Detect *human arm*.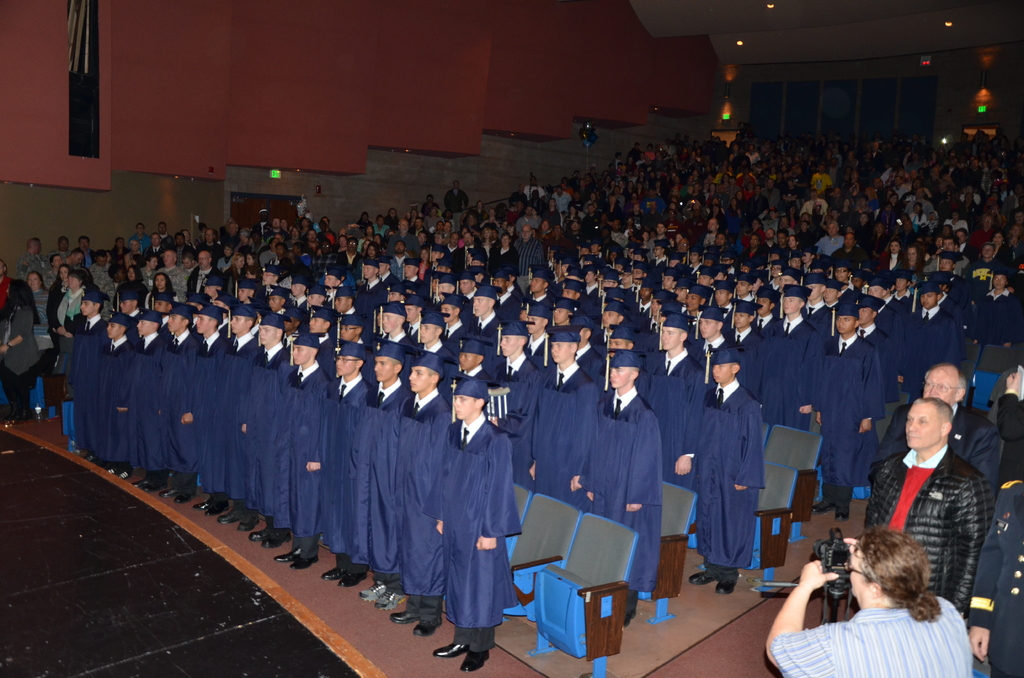
Detected at (971, 423, 995, 480).
